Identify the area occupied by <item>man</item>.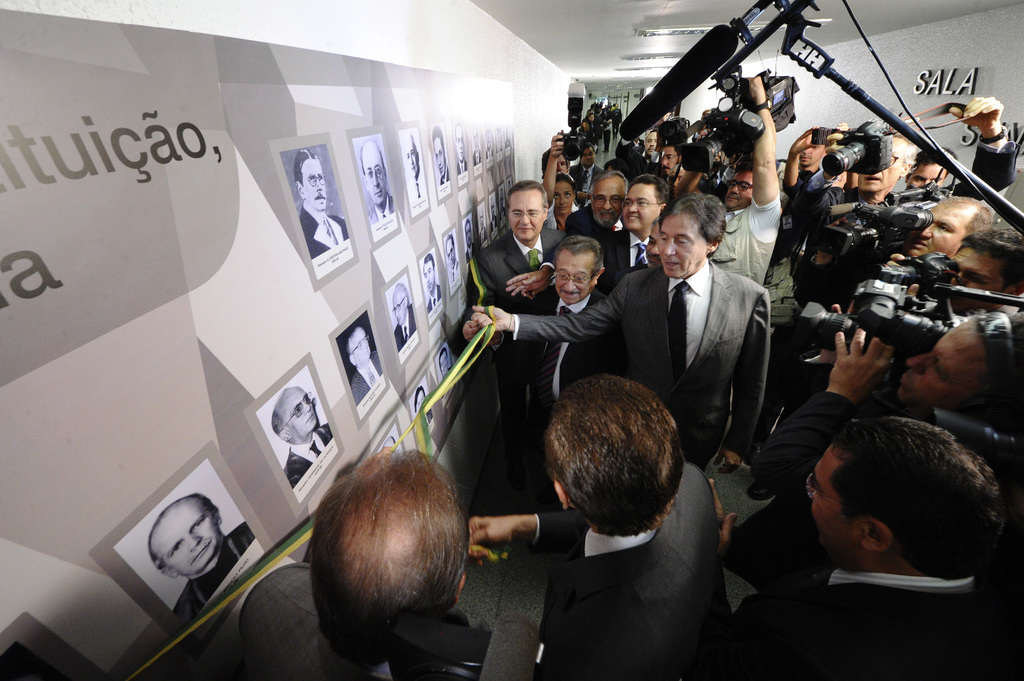
Area: pyautogui.locateOnScreen(440, 234, 460, 289).
